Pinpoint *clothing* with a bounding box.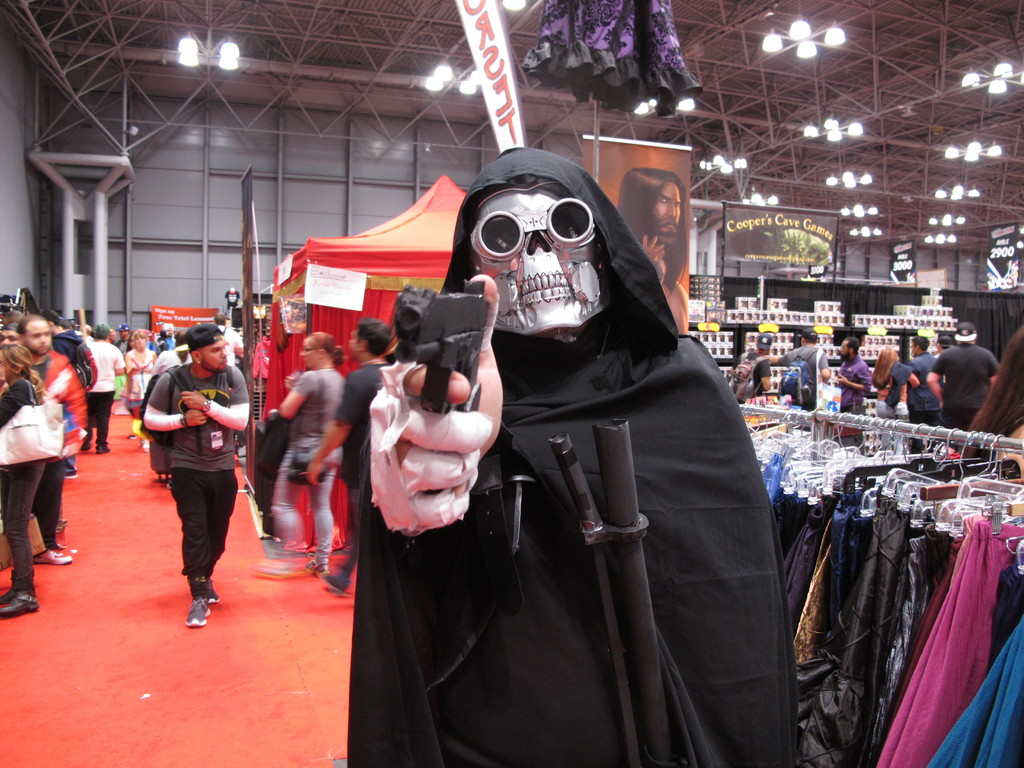
pyautogui.locateOnScreen(279, 360, 340, 563).
